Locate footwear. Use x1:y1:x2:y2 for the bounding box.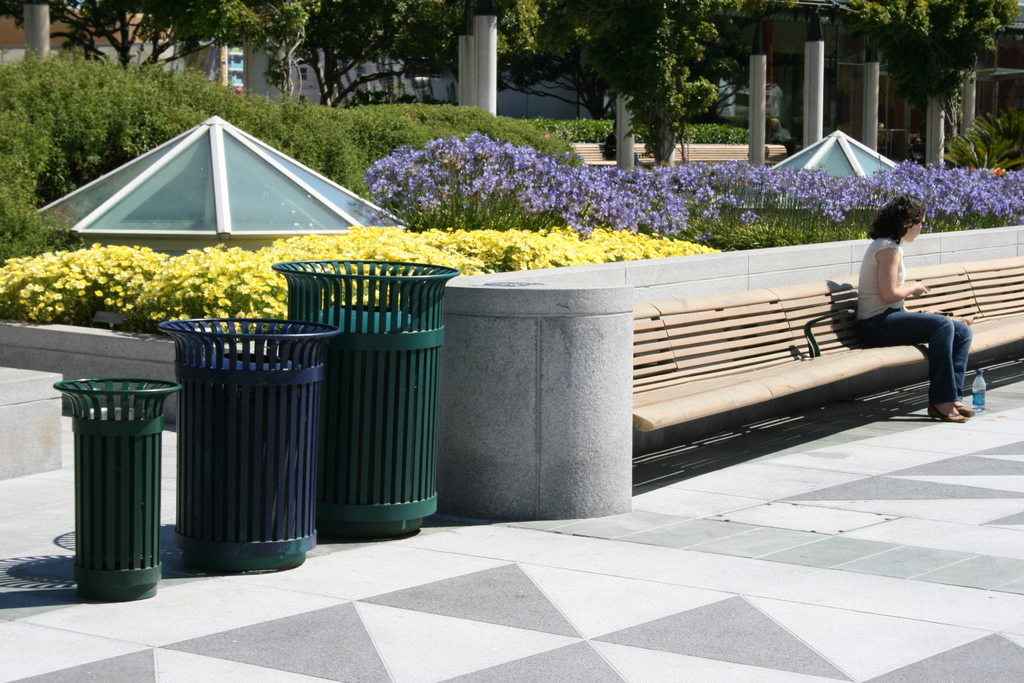
927:403:977:420.
